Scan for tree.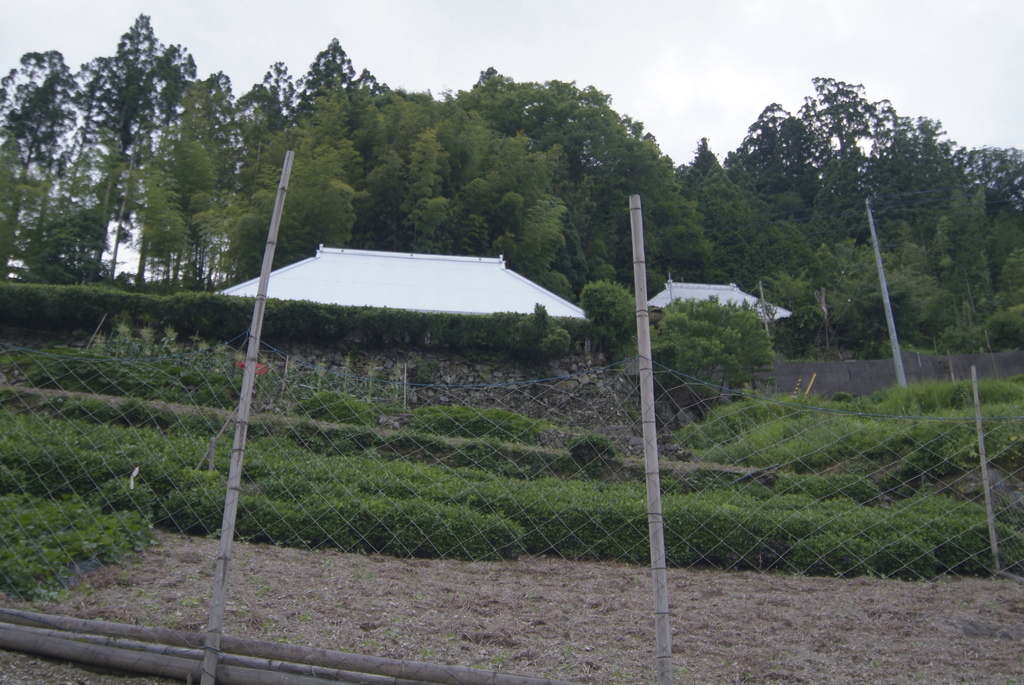
Scan result: 689/68/988/314.
